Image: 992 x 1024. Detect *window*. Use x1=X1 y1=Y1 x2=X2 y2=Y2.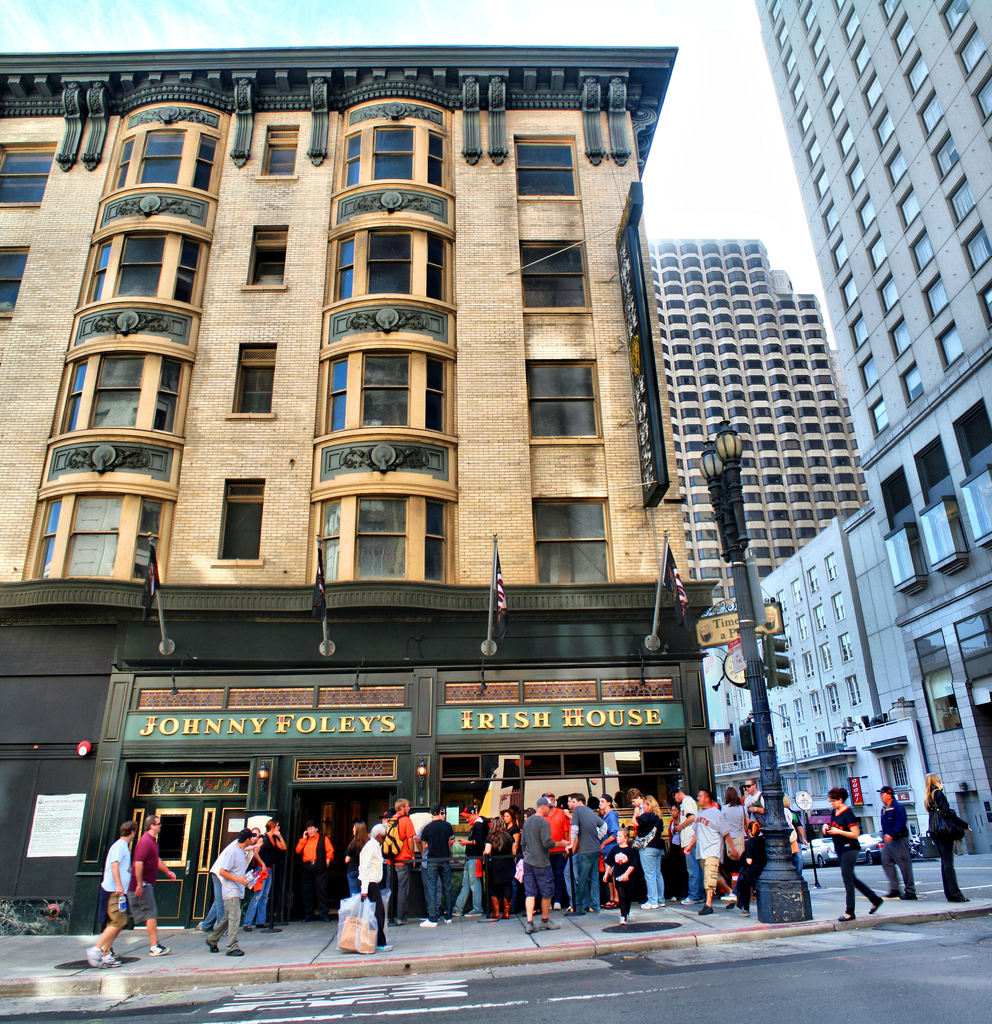
x1=829 y1=681 x2=840 y2=711.
